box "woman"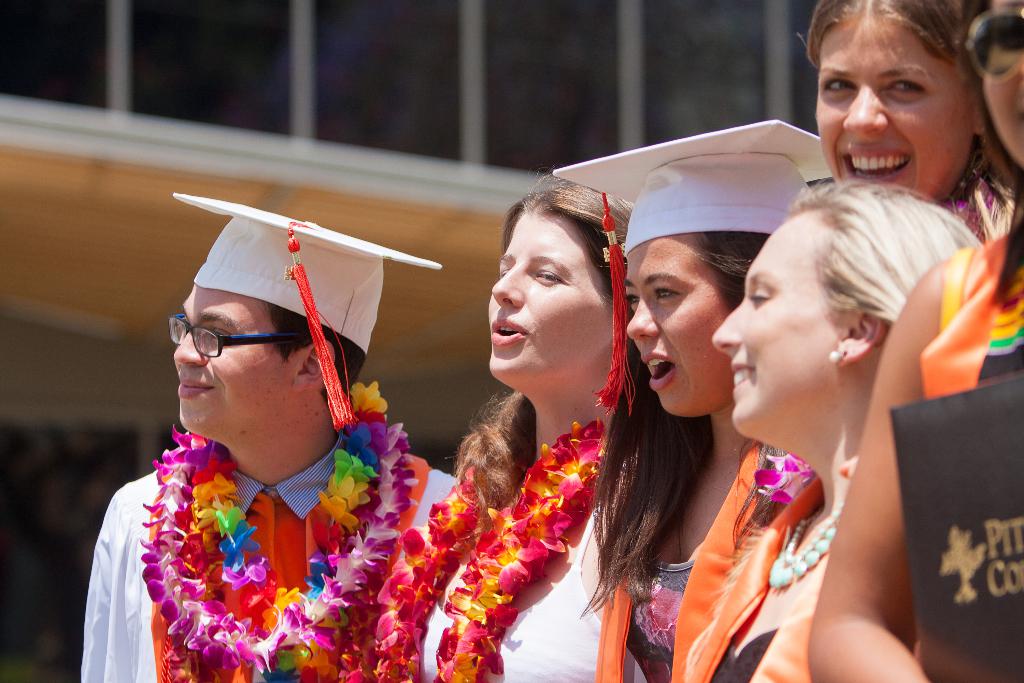
box(805, 0, 1023, 682)
